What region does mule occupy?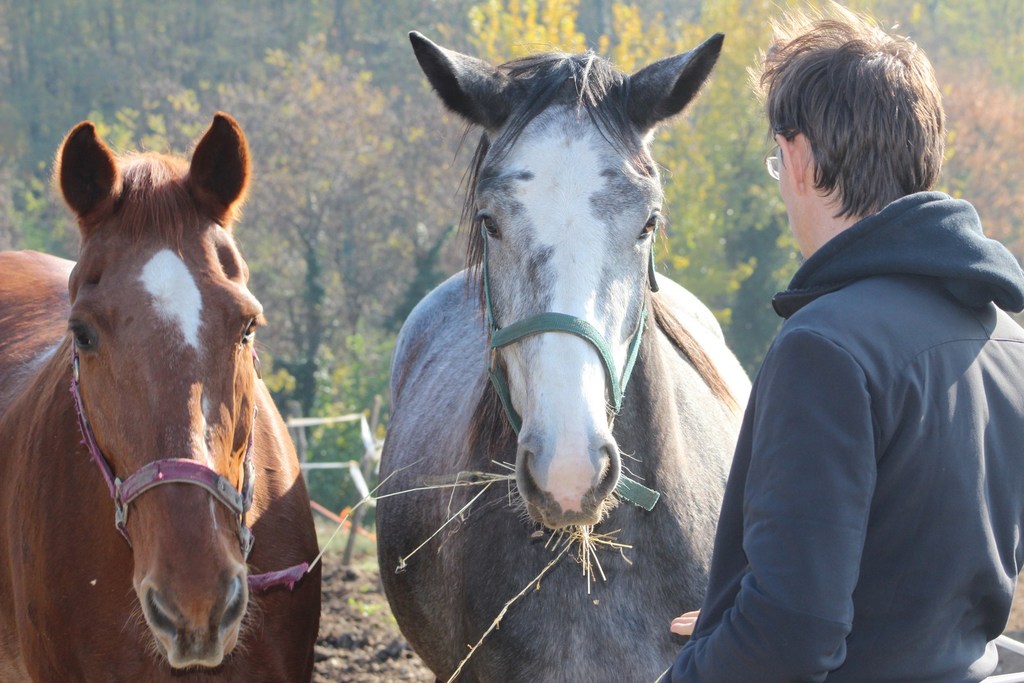
locate(358, 0, 778, 682).
